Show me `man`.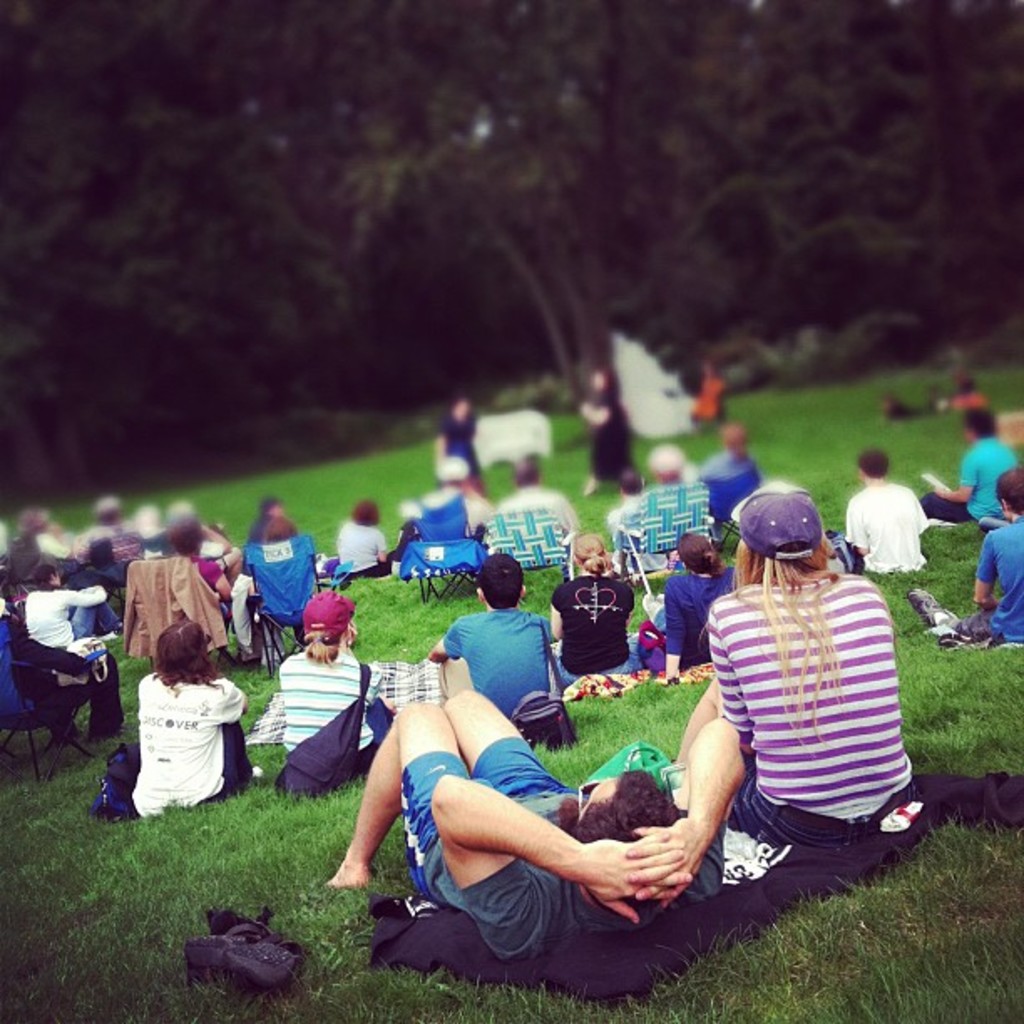
`man` is here: x1=495 y1=463 x2=591 y2=567.
